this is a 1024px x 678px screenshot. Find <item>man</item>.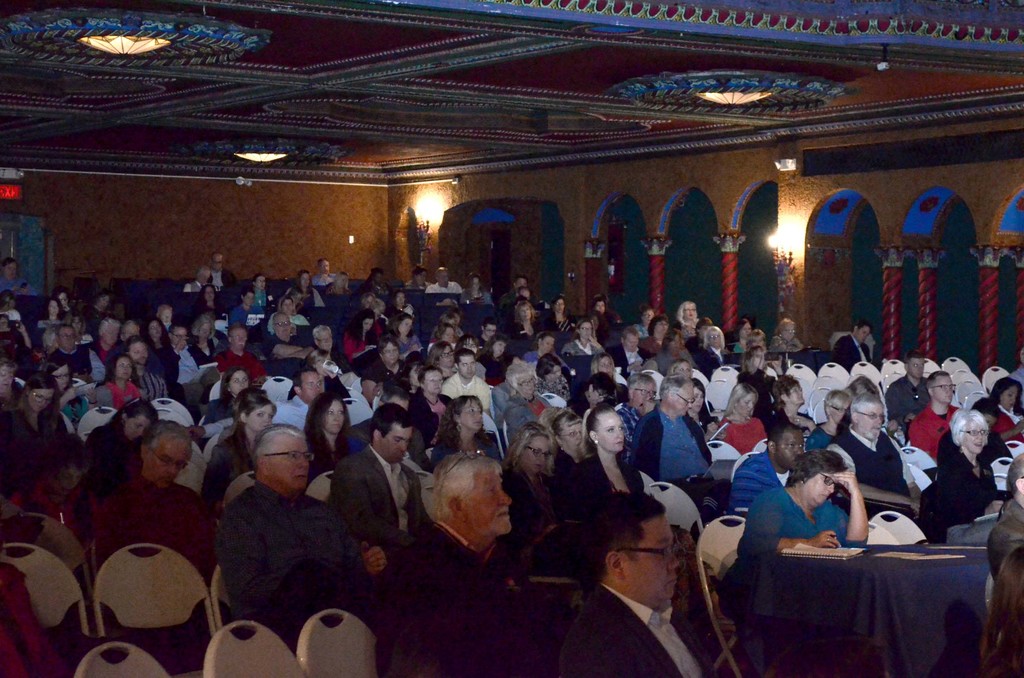
Bounding box: region(231, 287, 253, 326).
